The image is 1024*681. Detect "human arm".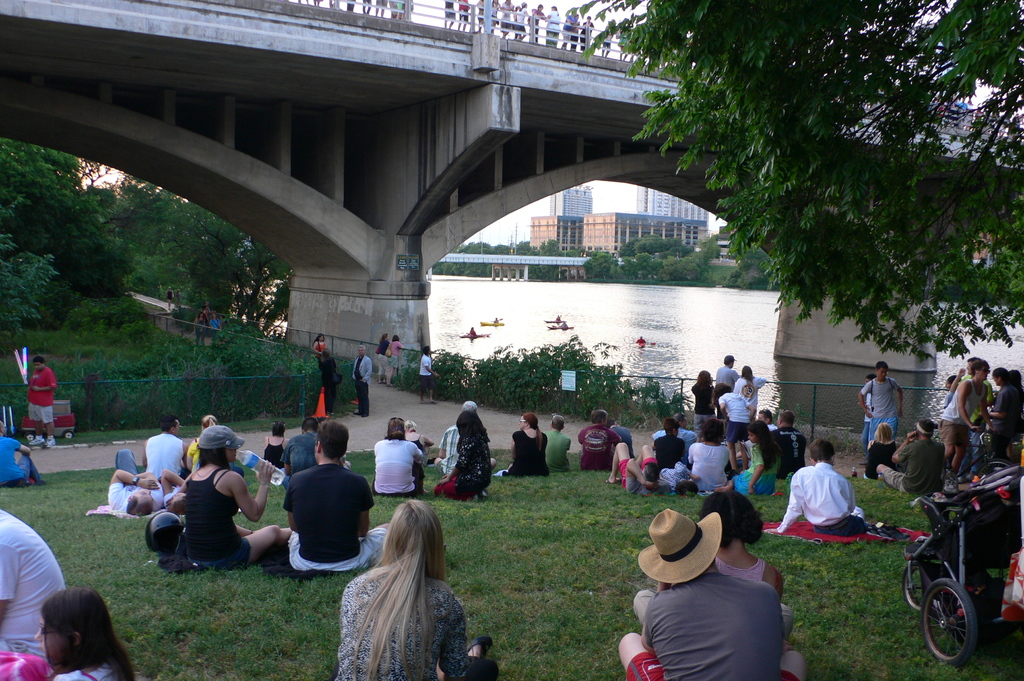
Detection: detection(362, 360, 372, 382).
